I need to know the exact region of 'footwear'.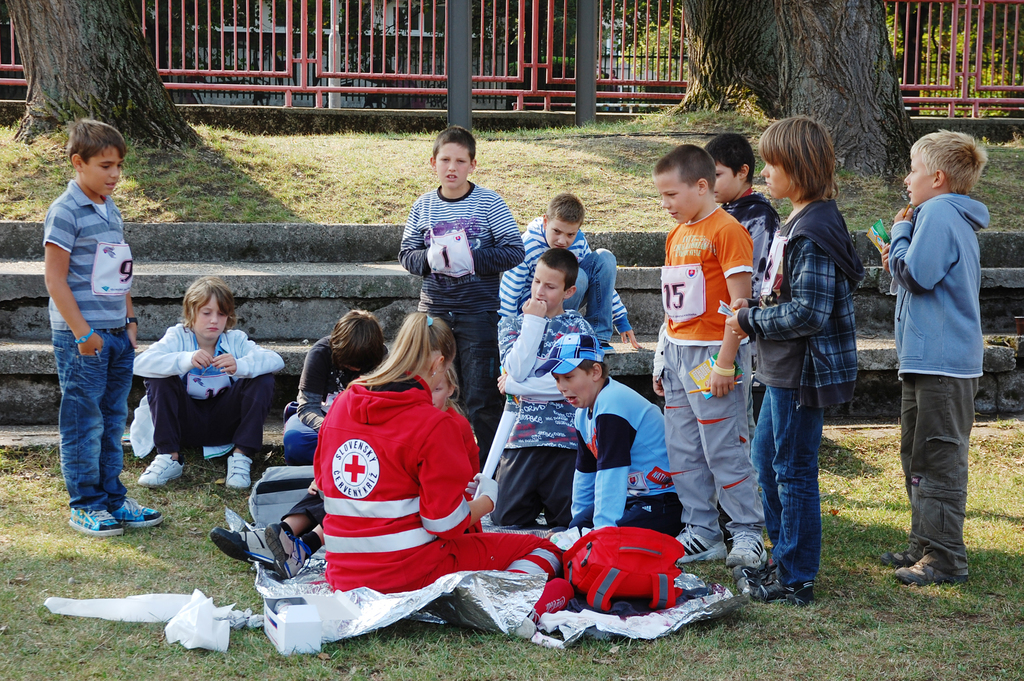
Region: 225 453 259 491.
